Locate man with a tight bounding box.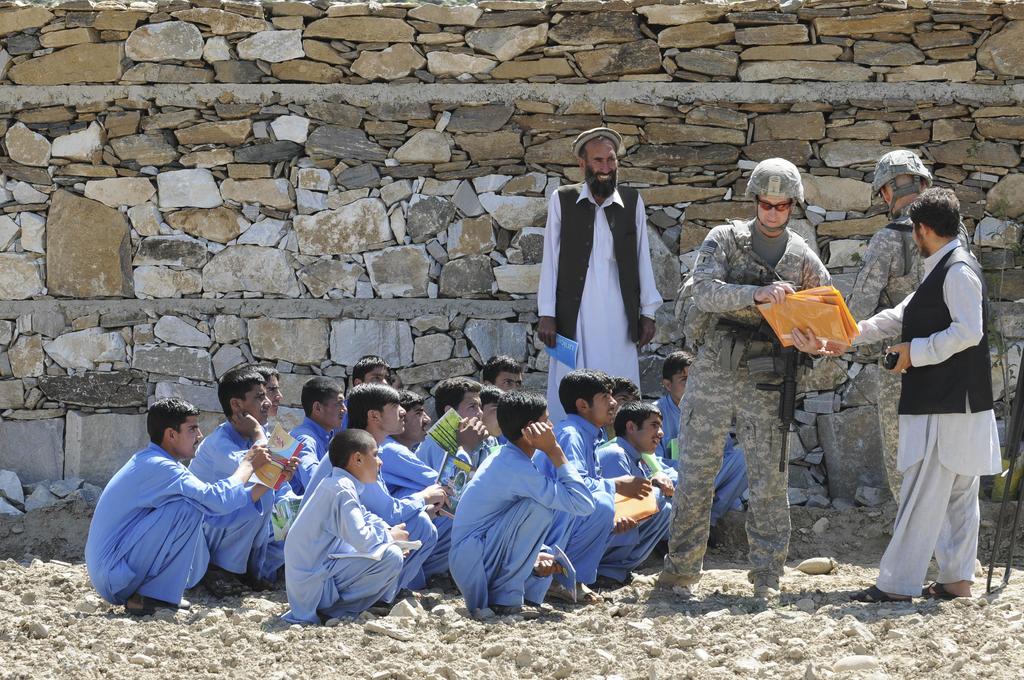
region(93, 407, 275, 645).
